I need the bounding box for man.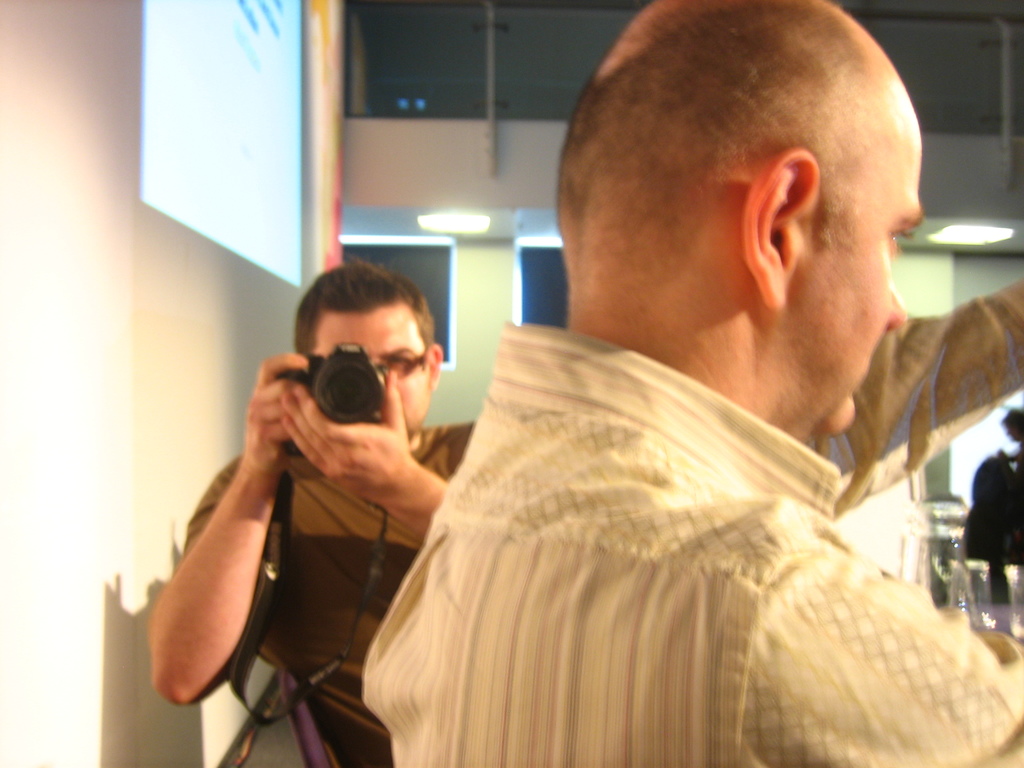
Here it is: [370, 1, 1023, 767].
